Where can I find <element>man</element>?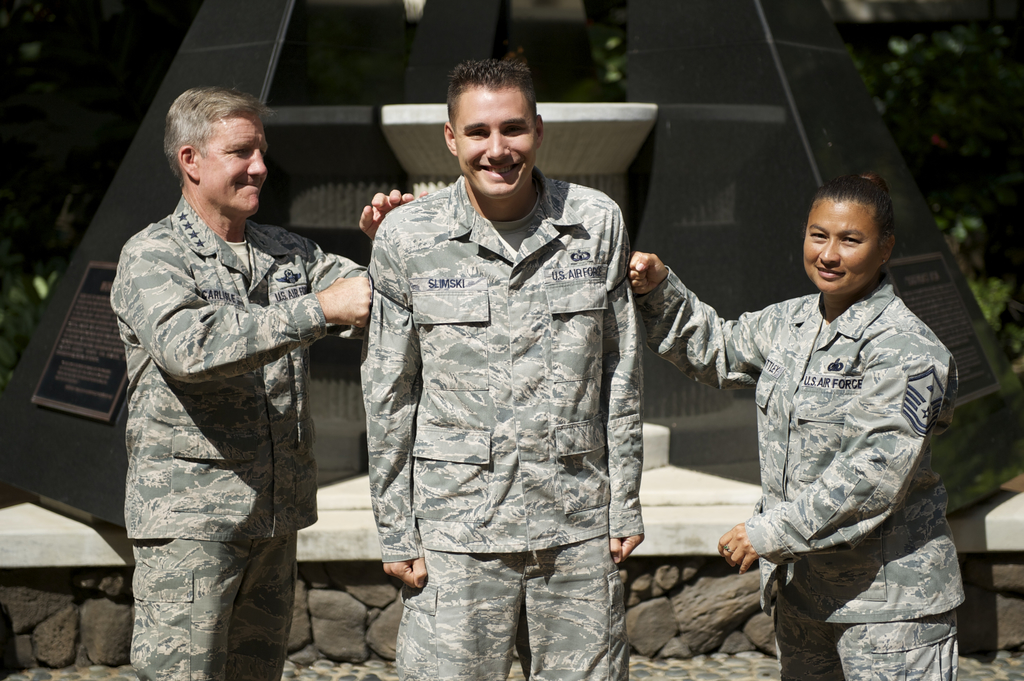
You can find it at x1=353, y1=50, x2=669, y2=676.
